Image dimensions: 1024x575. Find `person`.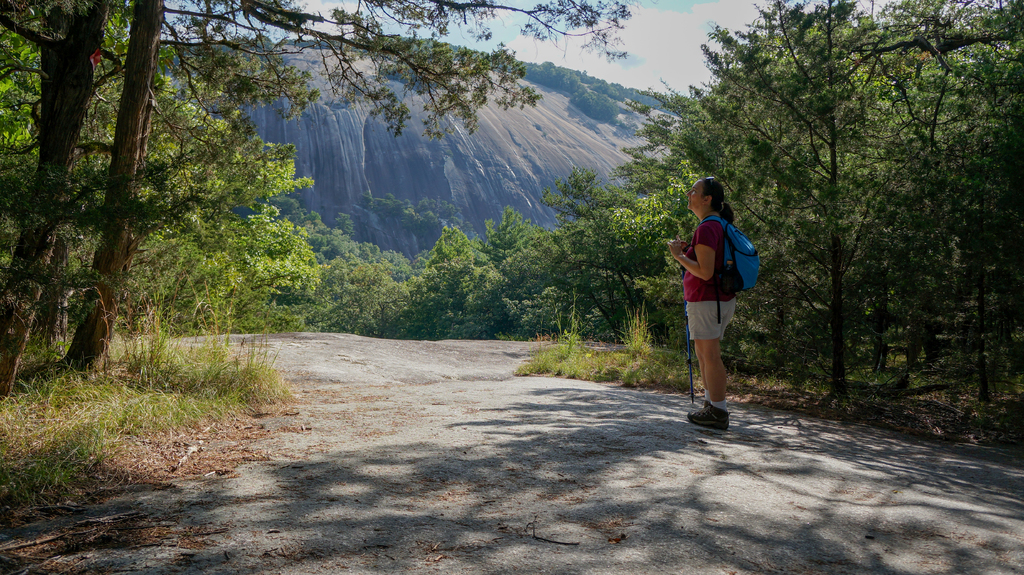
detection(676, 177, 758, 425).
